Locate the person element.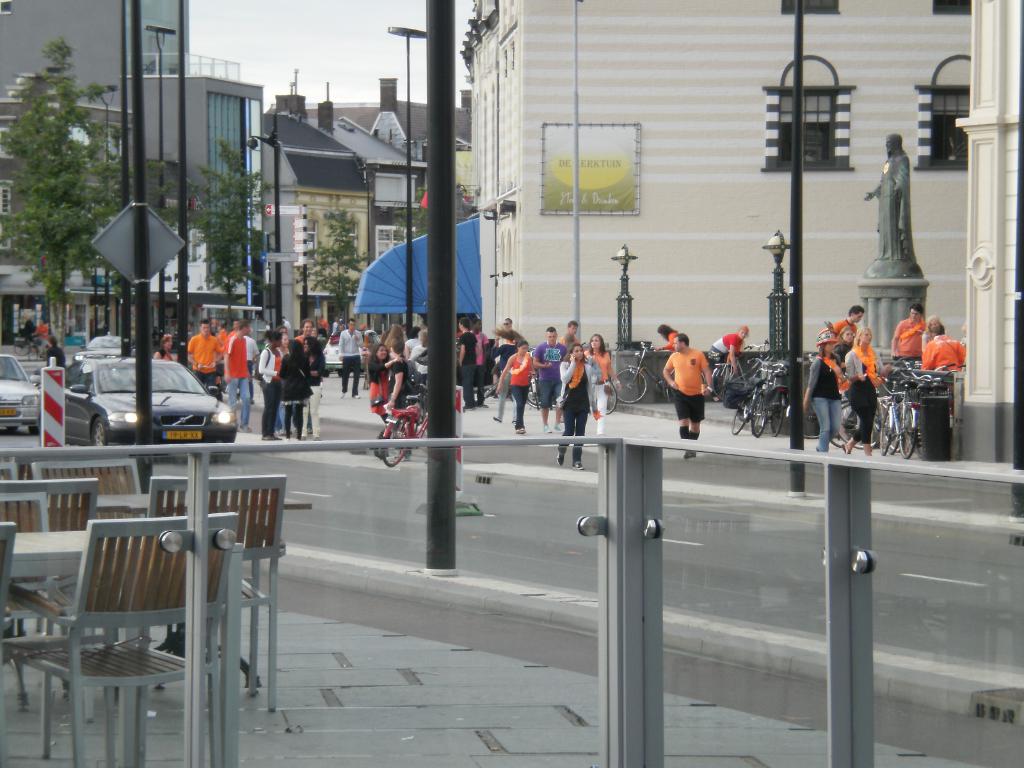
Element bbox: pyautogui.locateOnScreen(221, 321, 251, 441).
